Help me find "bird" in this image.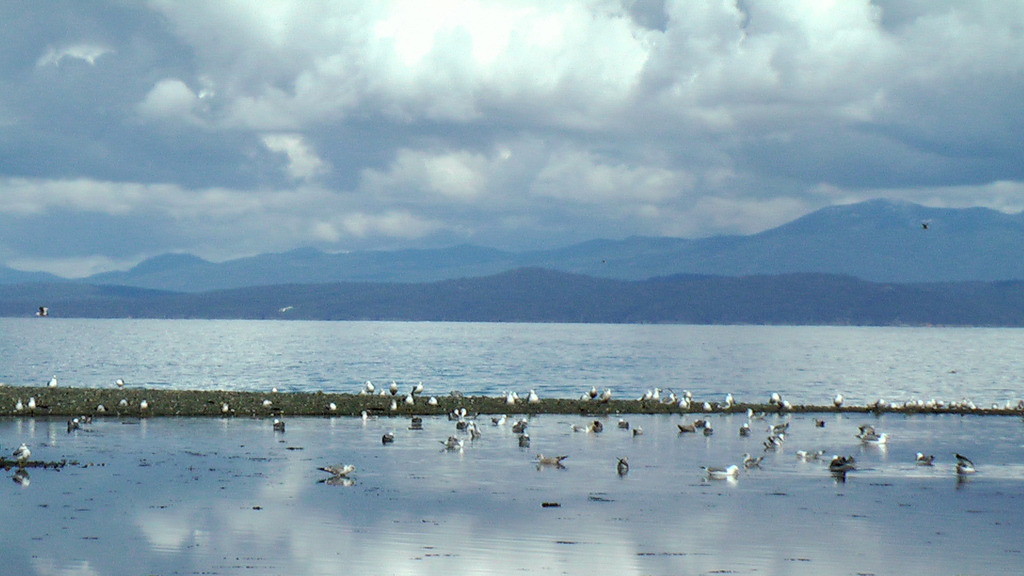
Found it: pyautogui.locateOnScreen(7, 443, 32, 469).
